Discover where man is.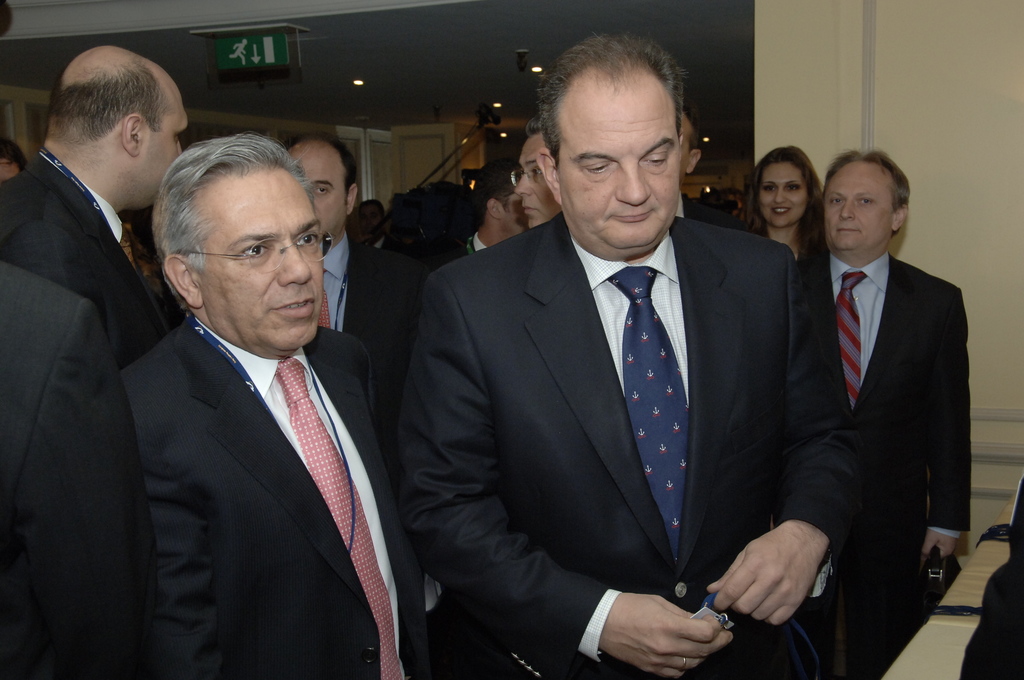
Discovered at (674,104,741,232).
